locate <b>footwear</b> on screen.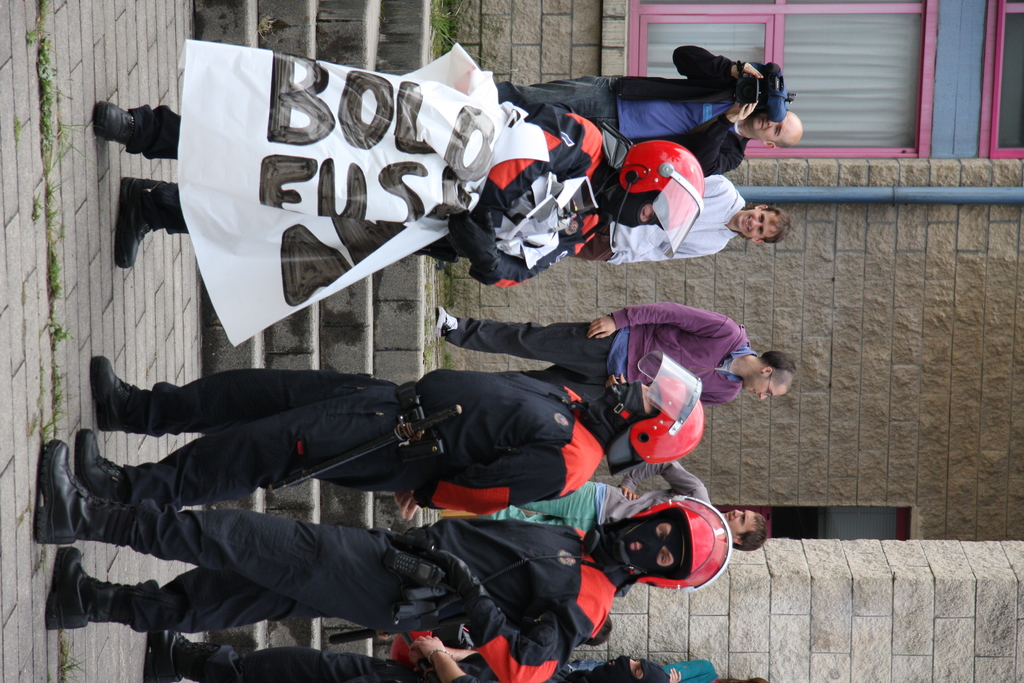
On screen at 47,541,136,625.
